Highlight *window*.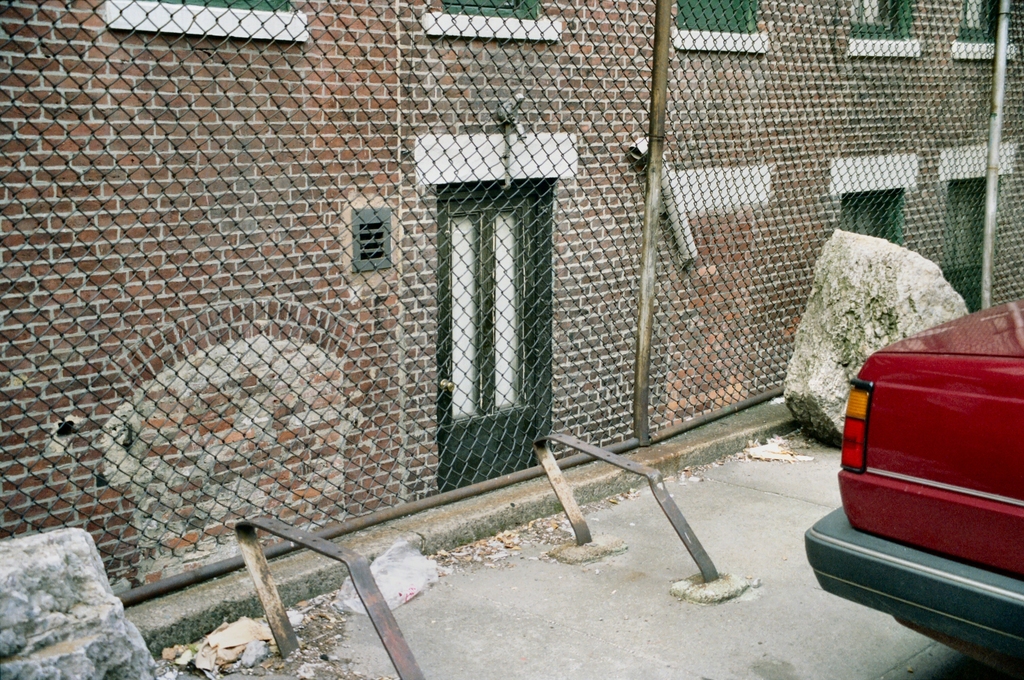
Highlighted region: BBox(108, 0, 310, 36).
